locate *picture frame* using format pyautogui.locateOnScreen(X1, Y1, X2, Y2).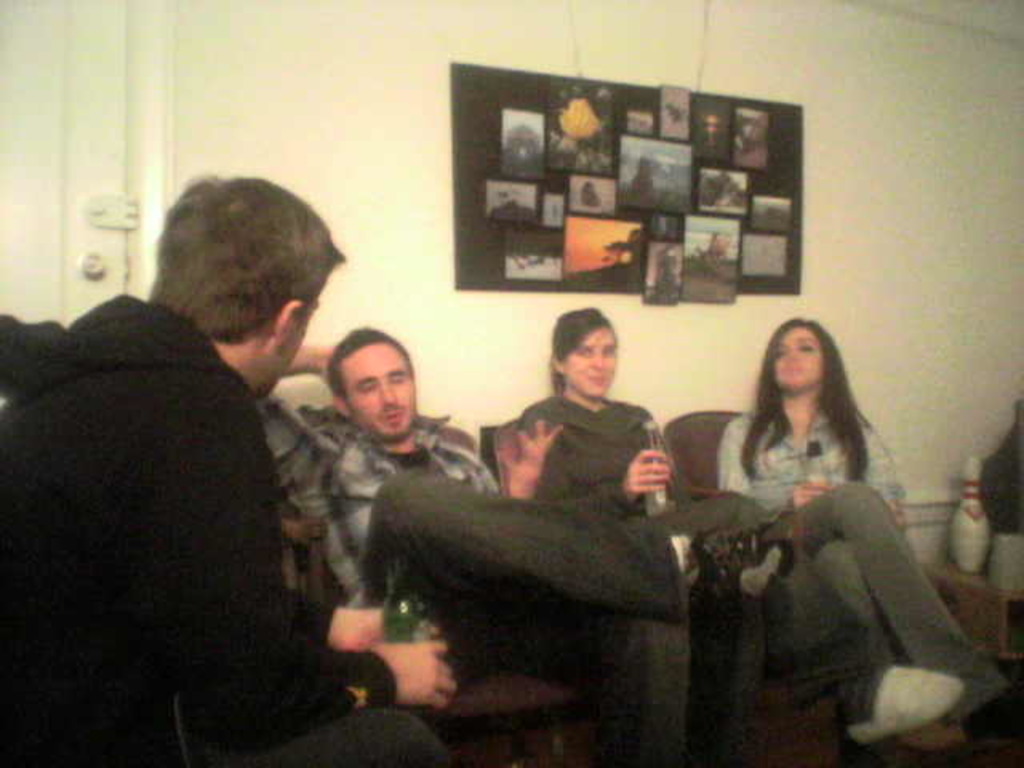
pyautogui.locateOnScreen(690, 104, 734, 163).
